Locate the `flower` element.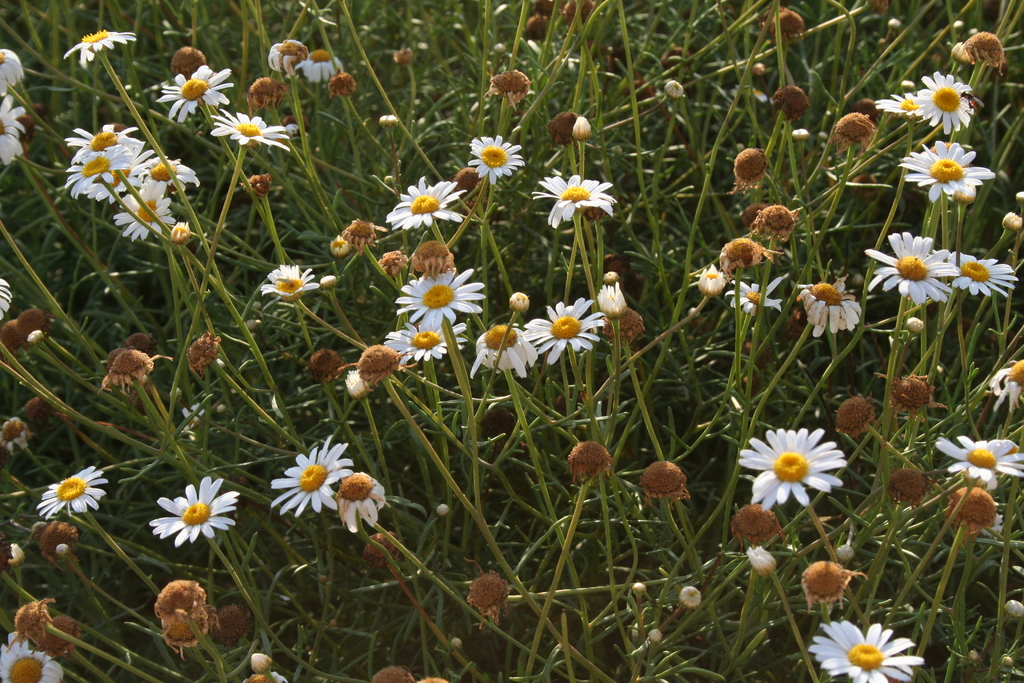
Element bbox: (378,110,402,138).
